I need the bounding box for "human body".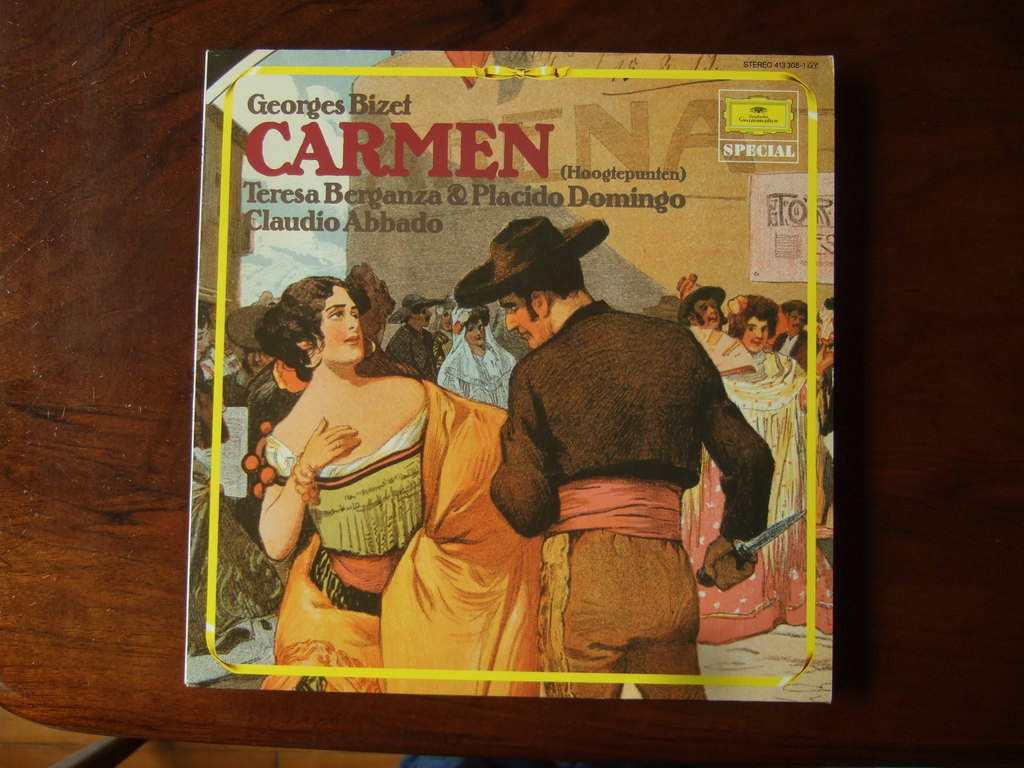
Here it is: <bbox>436, 298, 520, 419</bbox>.
